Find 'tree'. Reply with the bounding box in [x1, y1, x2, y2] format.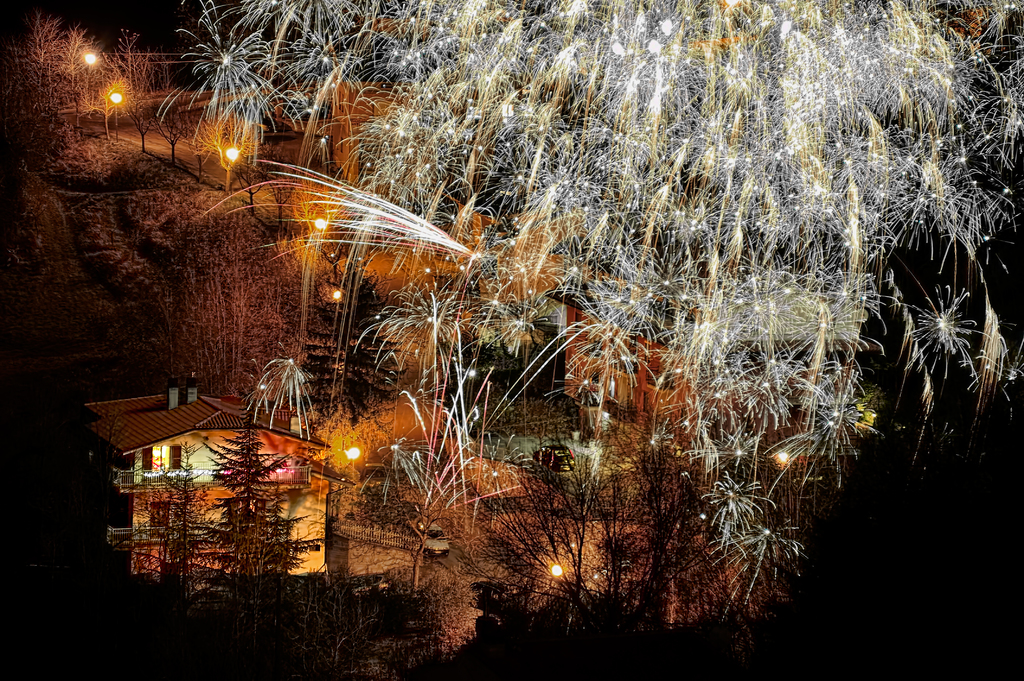
[18, 15, 65, 129].
